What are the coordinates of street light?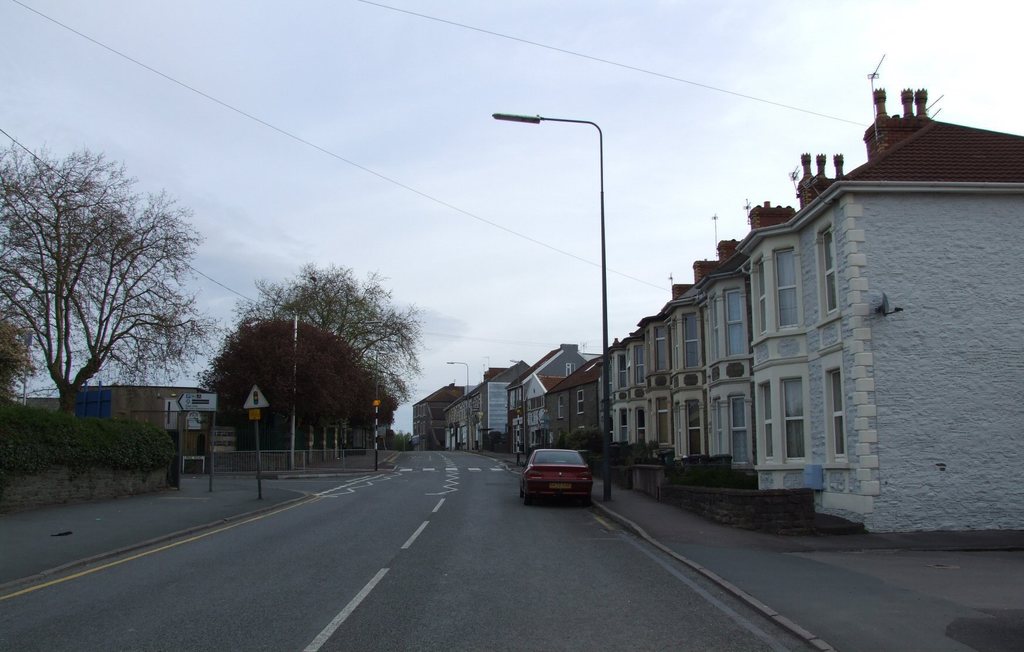
(left=511, top=362, right=522, bottom=411).
